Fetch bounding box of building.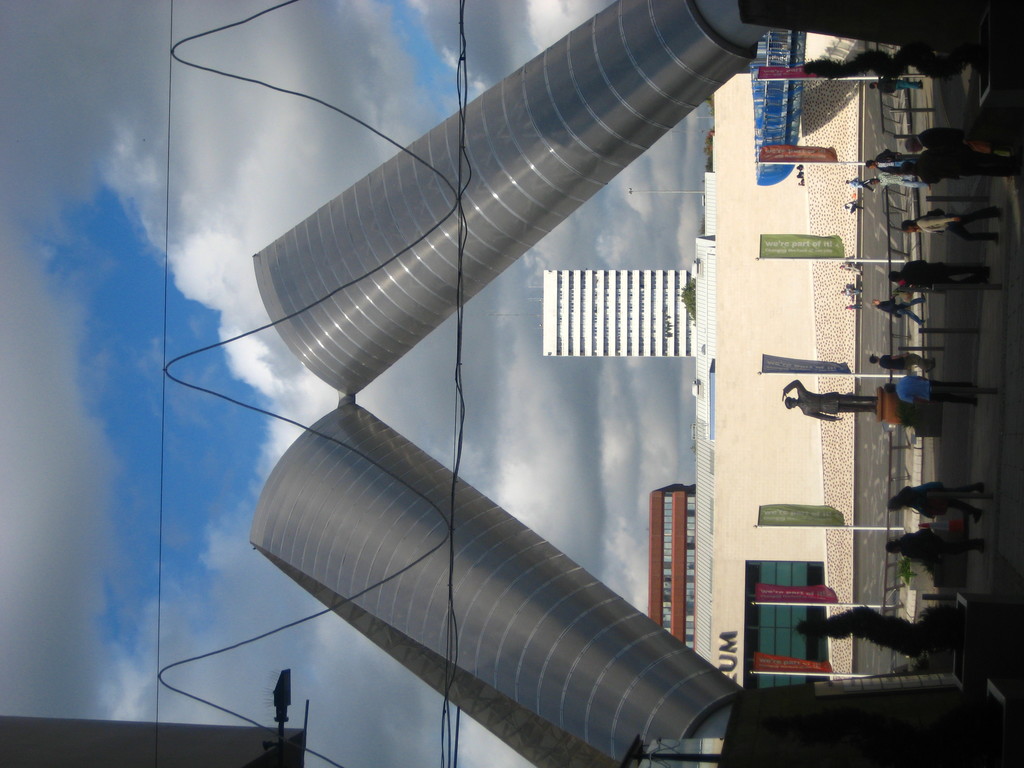
Bbox: crop(696, 24, 909, 698).
